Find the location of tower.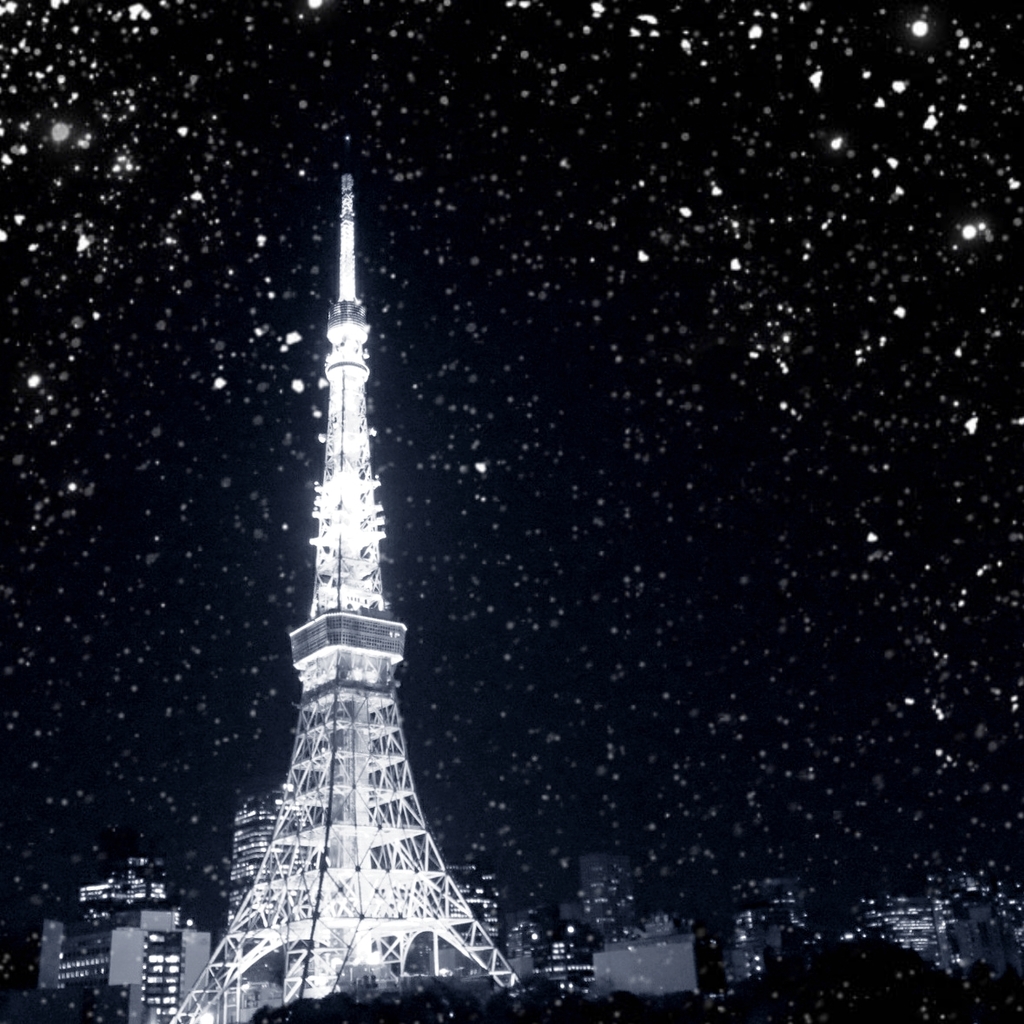
Location: <bbox>181, 182, 540, 980</bbox>.
